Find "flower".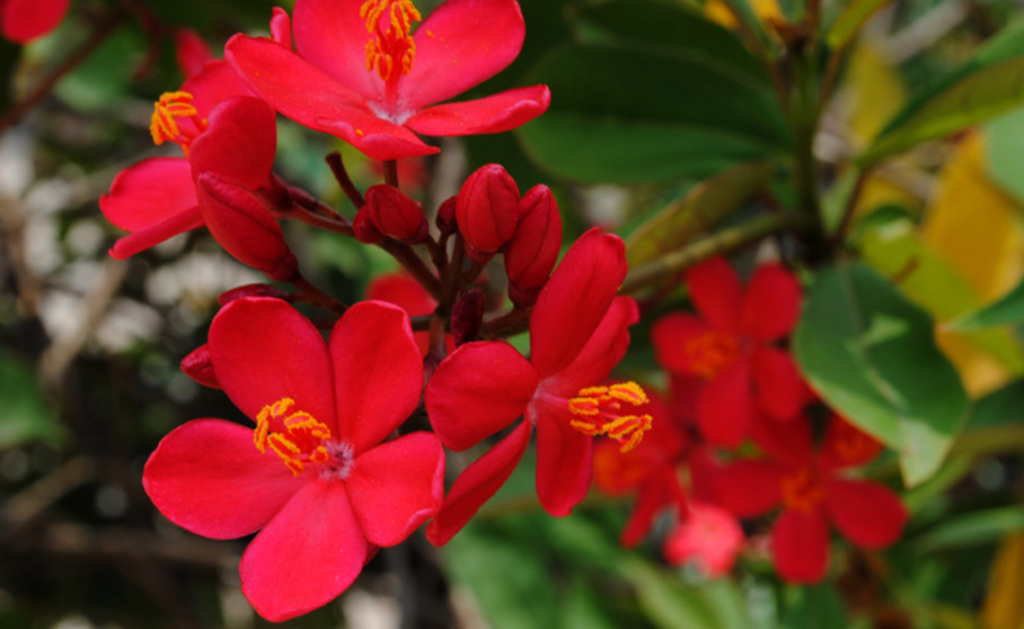
690, 414, 918, 574.
